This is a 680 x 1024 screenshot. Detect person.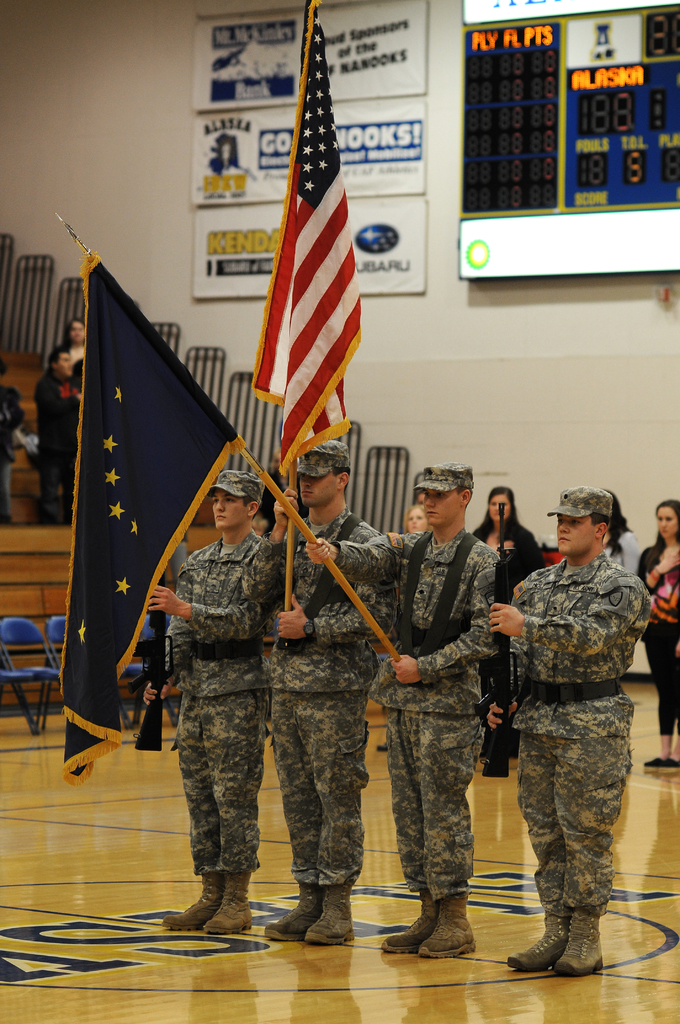
locate(475, 484, 546, 764).
